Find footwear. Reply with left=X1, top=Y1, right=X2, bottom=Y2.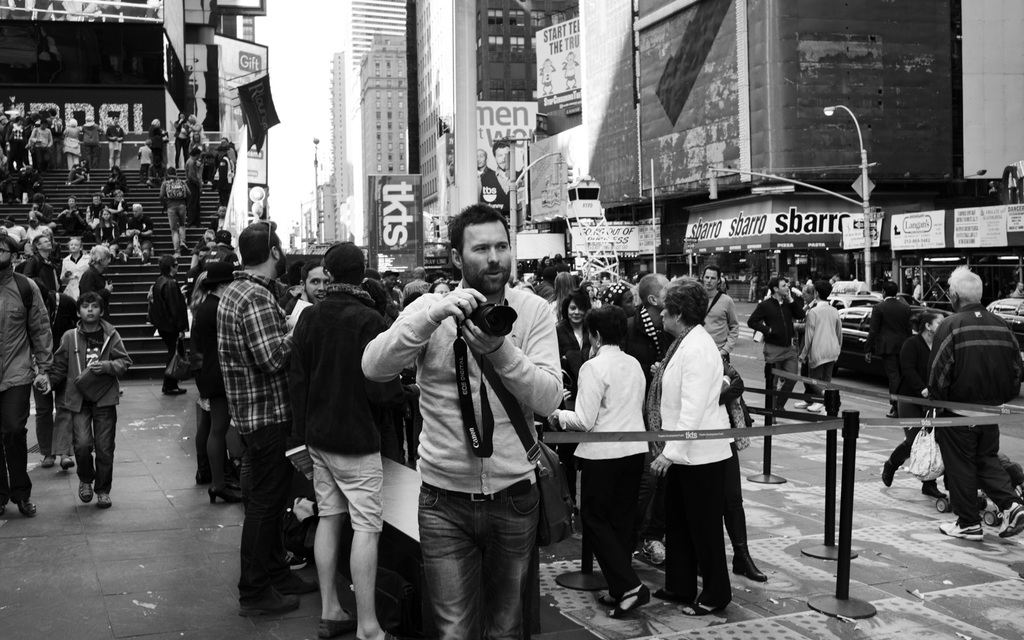
left=881, top=460, right=891, bottom=488.
